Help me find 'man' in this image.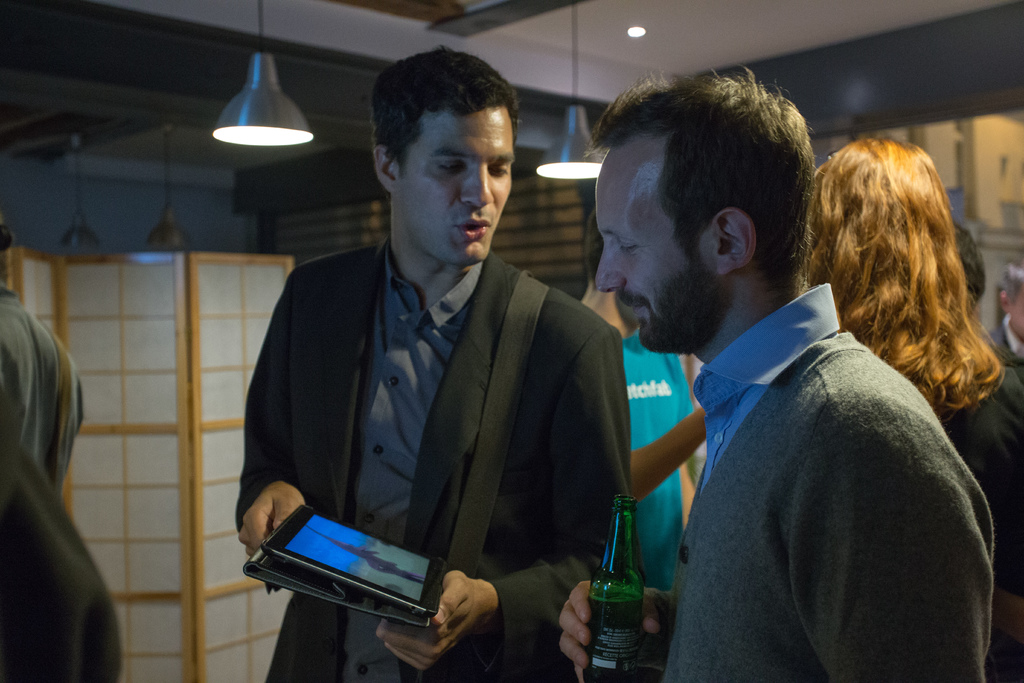
Found it: pyautogui.locateOnScreen(589, 67, 994, 682).
